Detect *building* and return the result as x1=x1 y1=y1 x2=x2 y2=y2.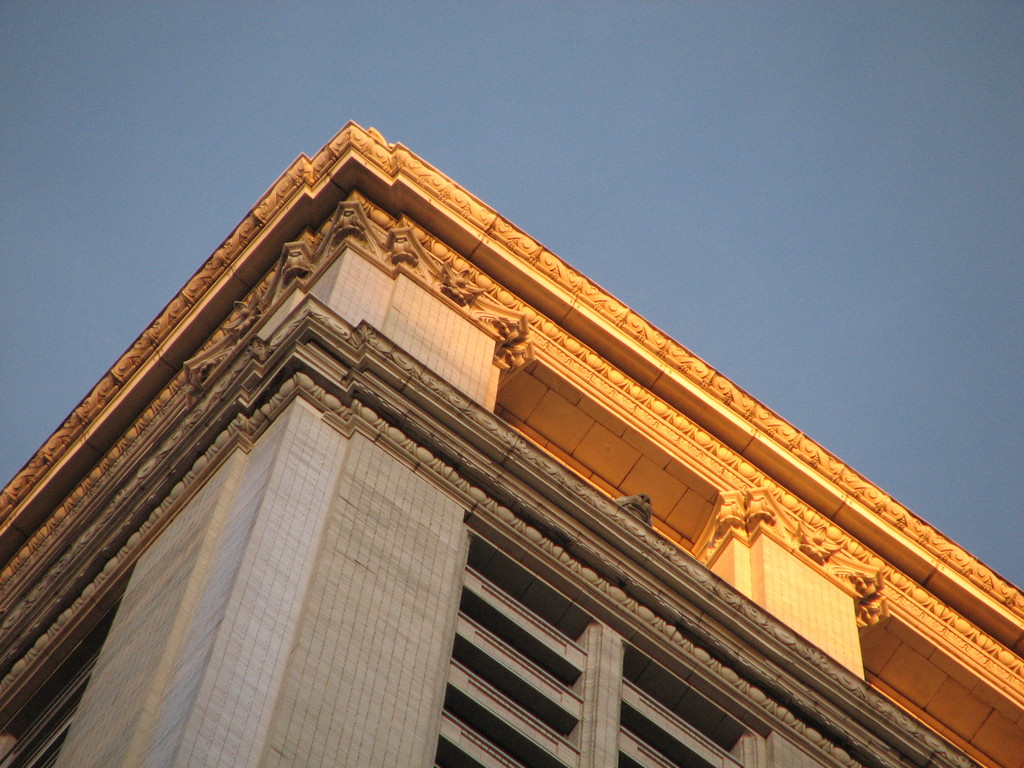
x1=0 y1=116 x2=1023 y2=767.
